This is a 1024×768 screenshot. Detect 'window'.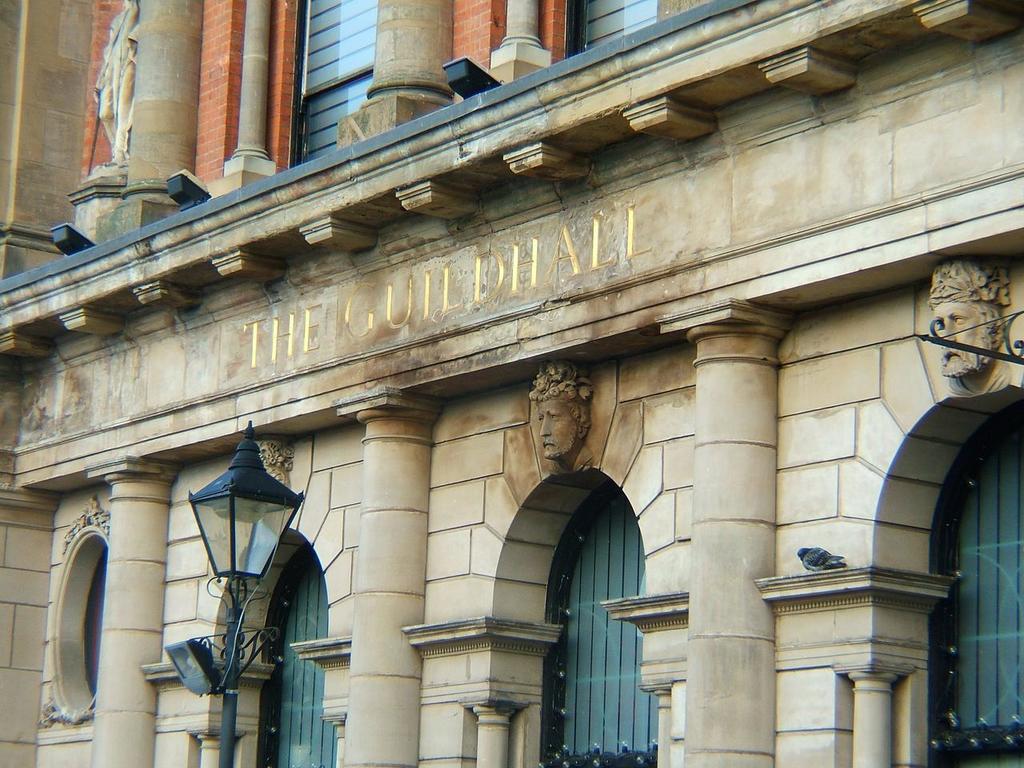
(566,0,657,58).
